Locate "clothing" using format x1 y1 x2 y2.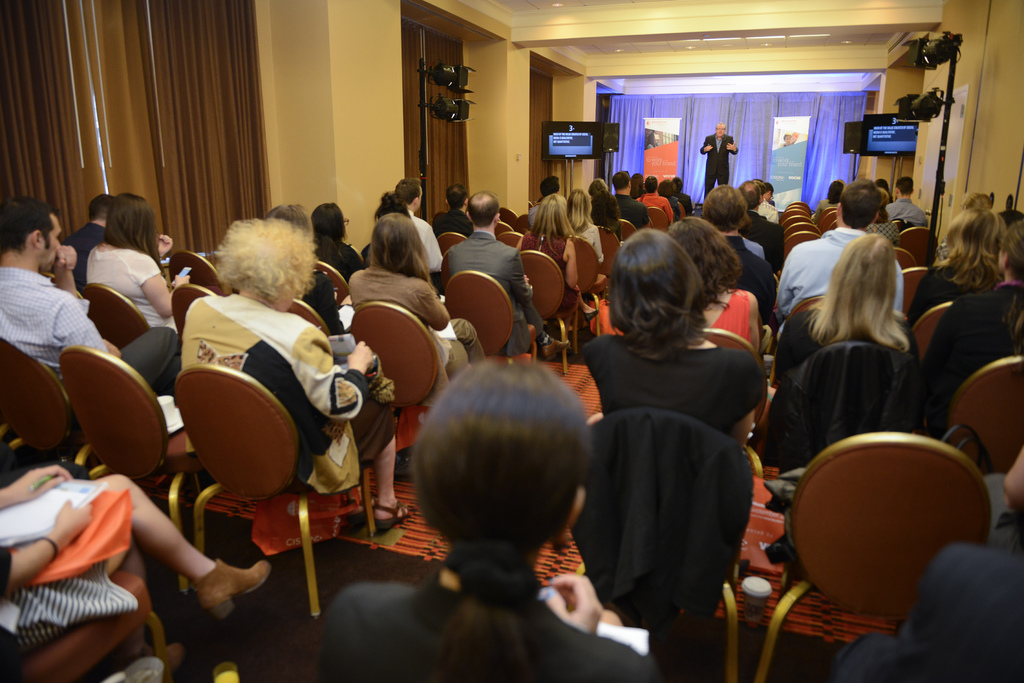
317 575 655 682.
